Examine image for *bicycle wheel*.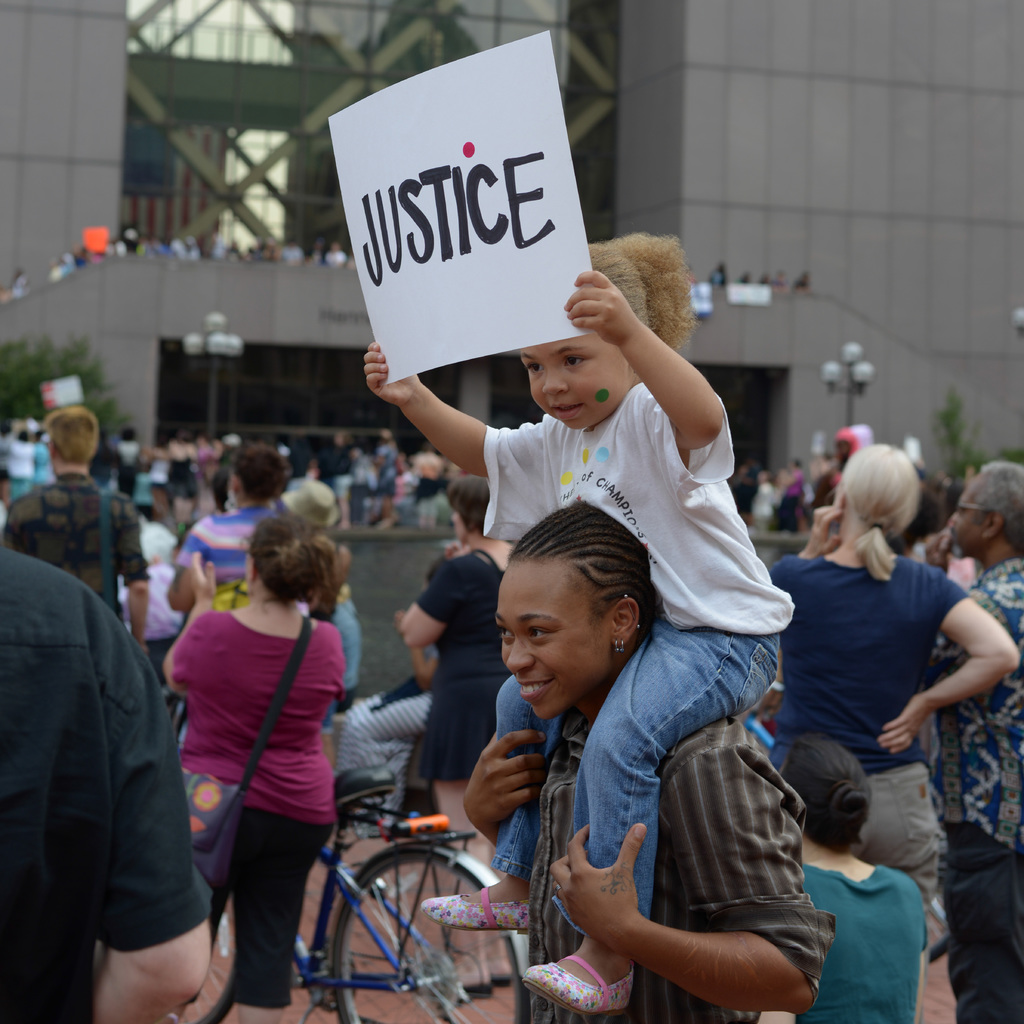
Examination result: <box>177,901,237,1023</box>.
